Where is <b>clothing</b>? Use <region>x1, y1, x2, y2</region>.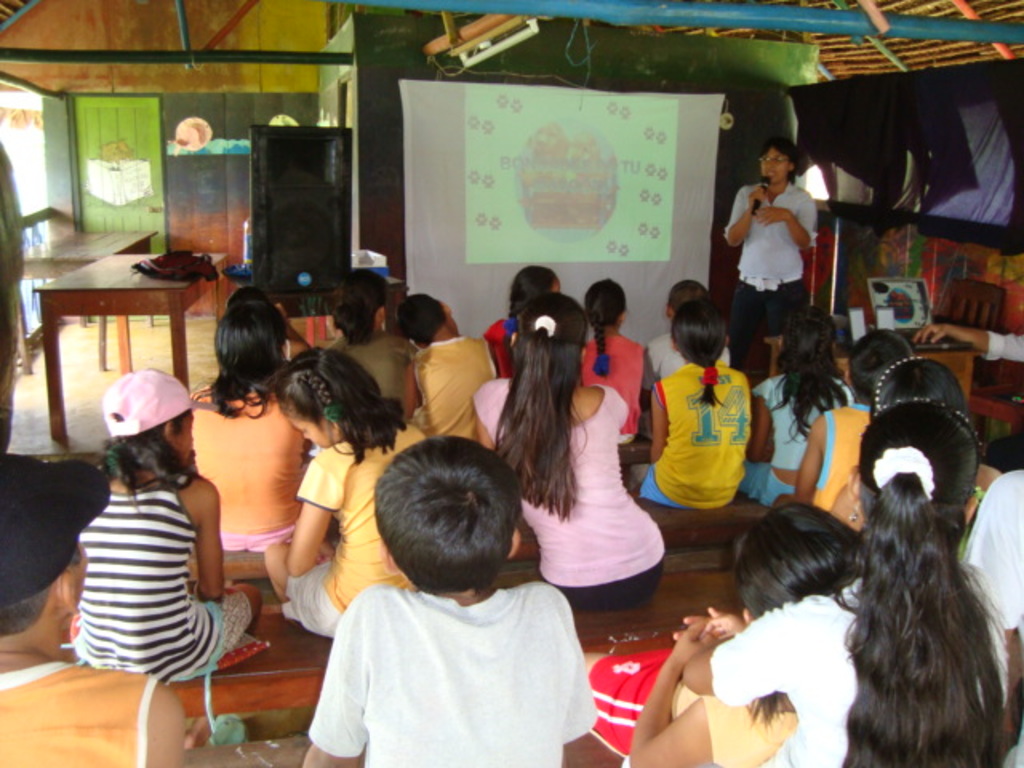
<region>718, 176, 830, 370</region>.
